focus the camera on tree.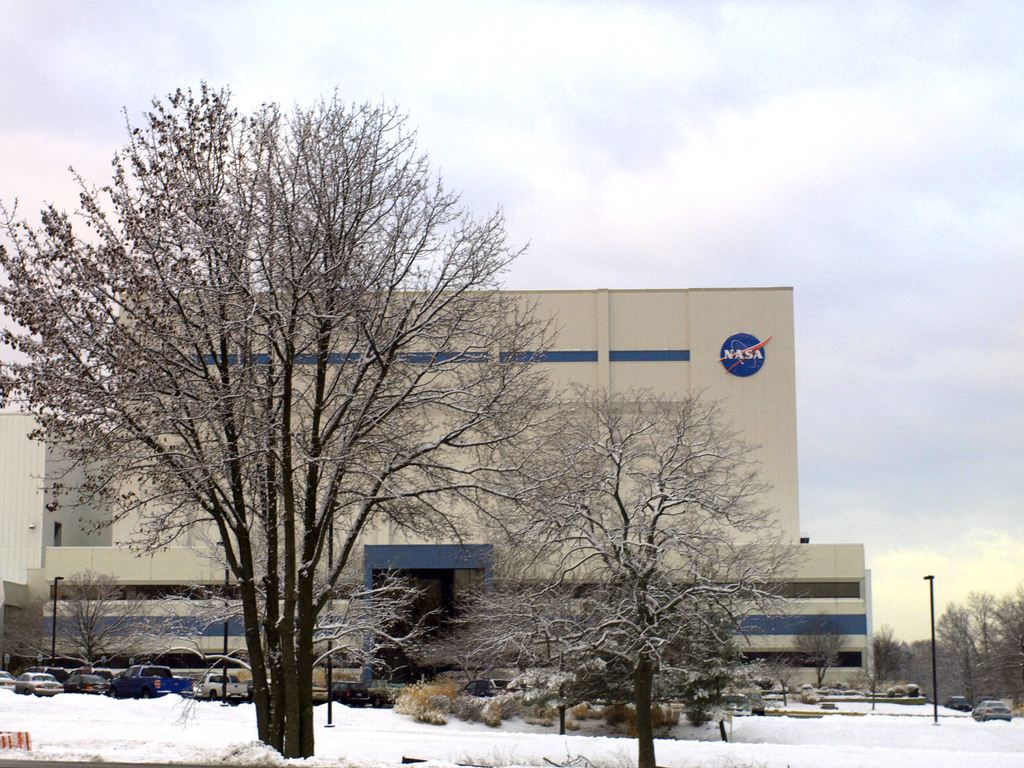
Focus region: select_region(784, 617, 852, 691).
